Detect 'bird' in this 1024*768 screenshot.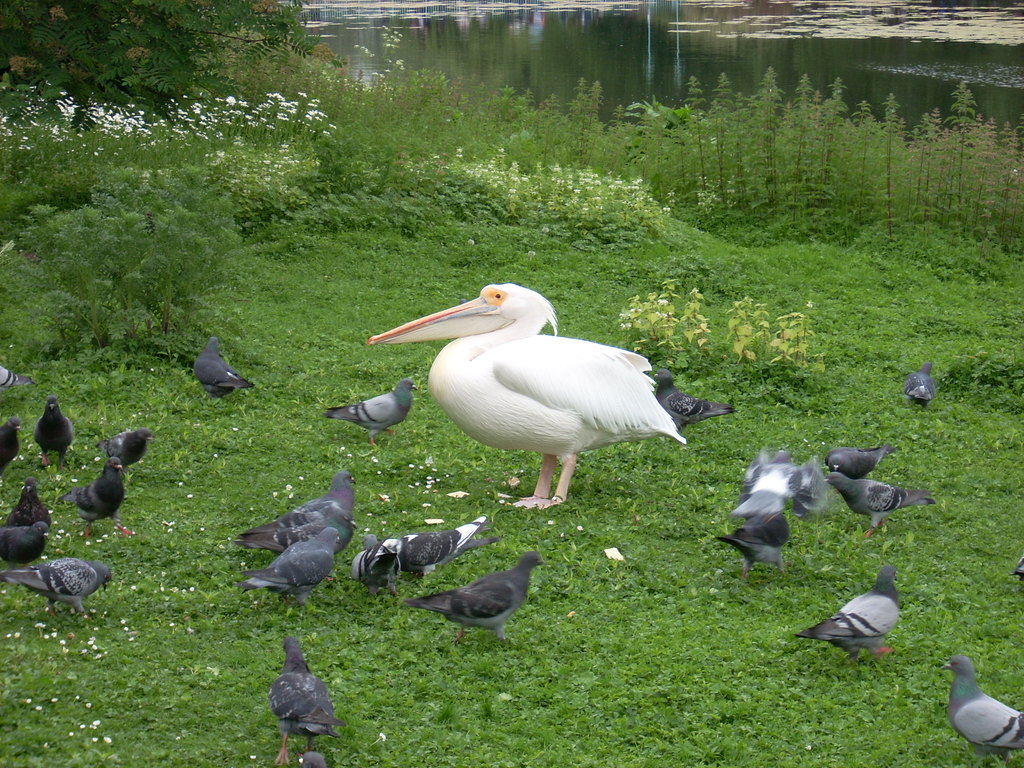
Detection: [300,748,326,766].
